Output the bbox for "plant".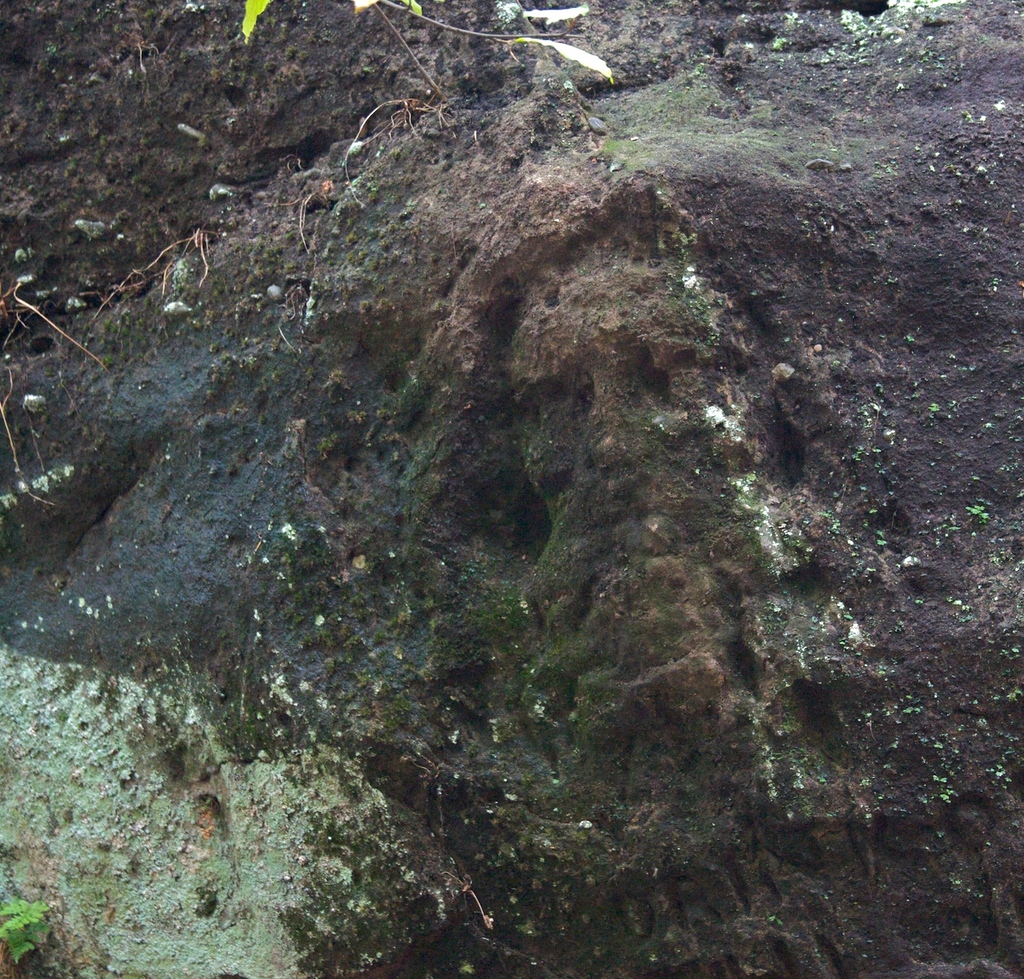
984 760 1014 792.
